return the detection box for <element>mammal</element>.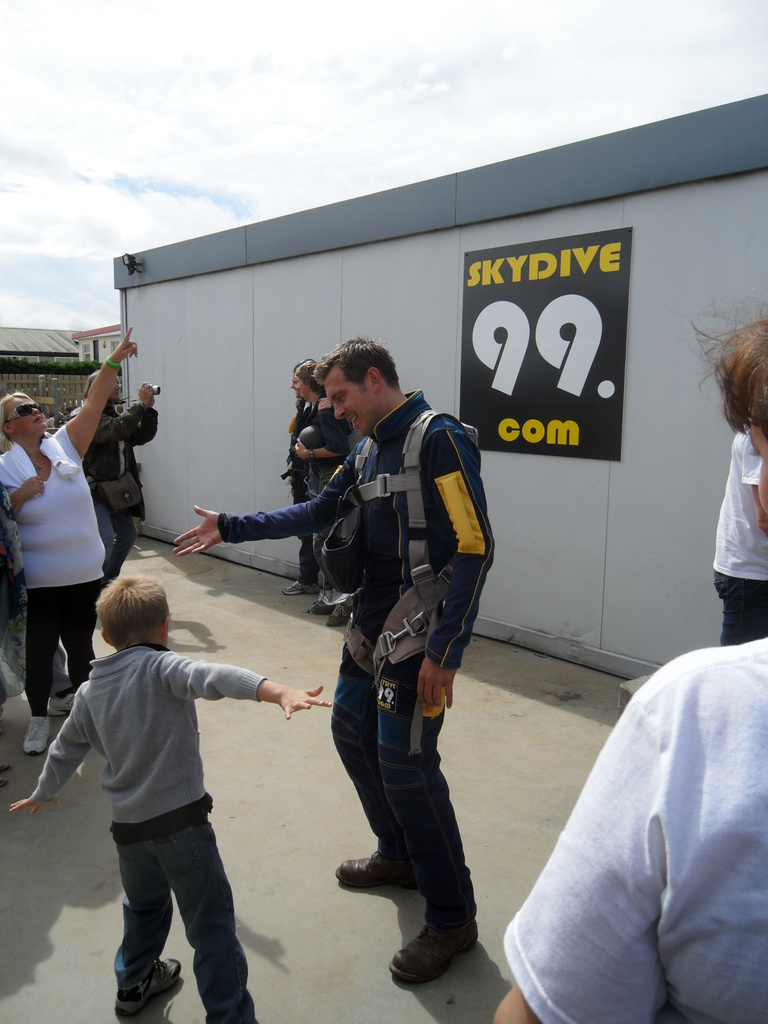
[0, 761, 12, 787].
